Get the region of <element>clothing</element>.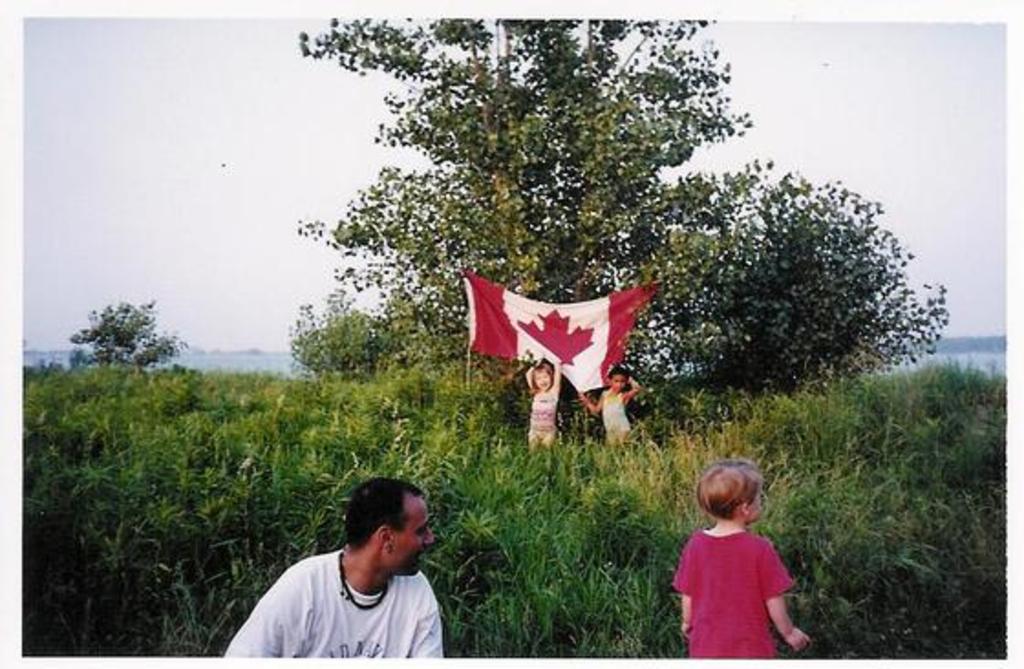
{"left": 212, "top": 536, "right": 483, "bottom": 664}.
